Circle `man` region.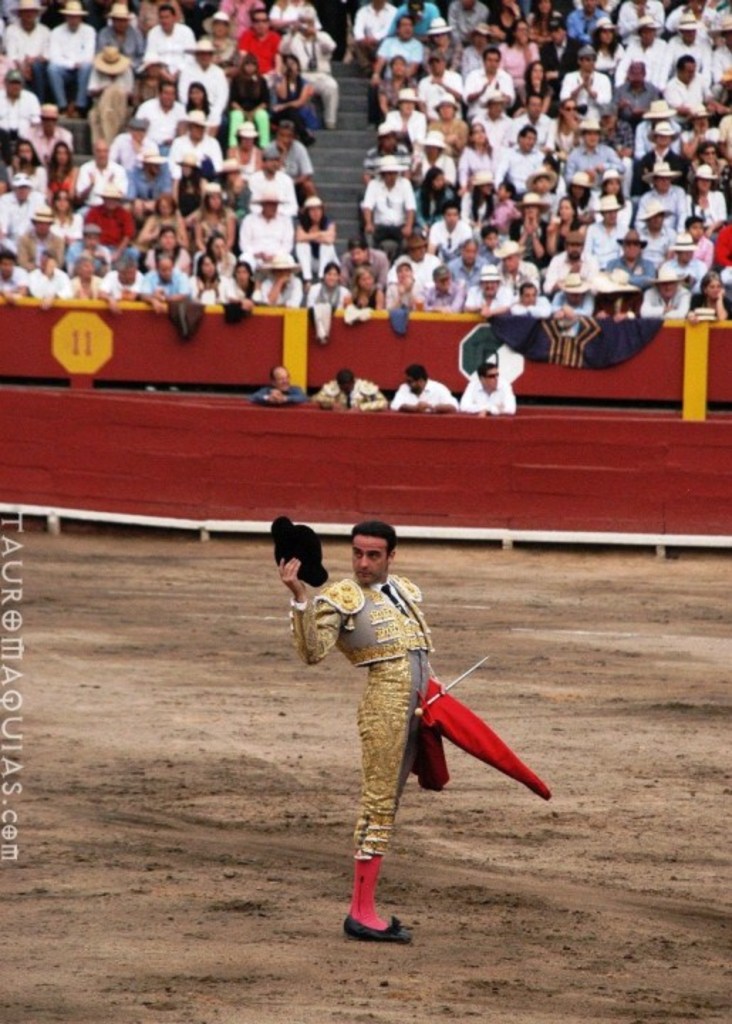
Region: box(395, 368, 459, 408).
